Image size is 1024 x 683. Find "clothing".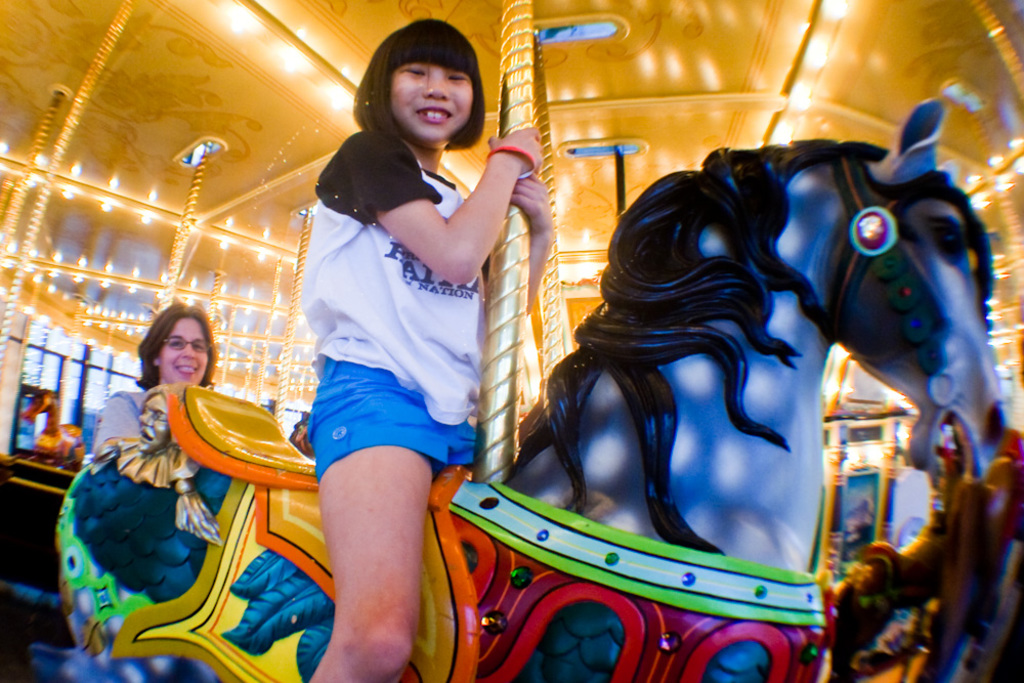
Rect(88, 389, 144, 452).
